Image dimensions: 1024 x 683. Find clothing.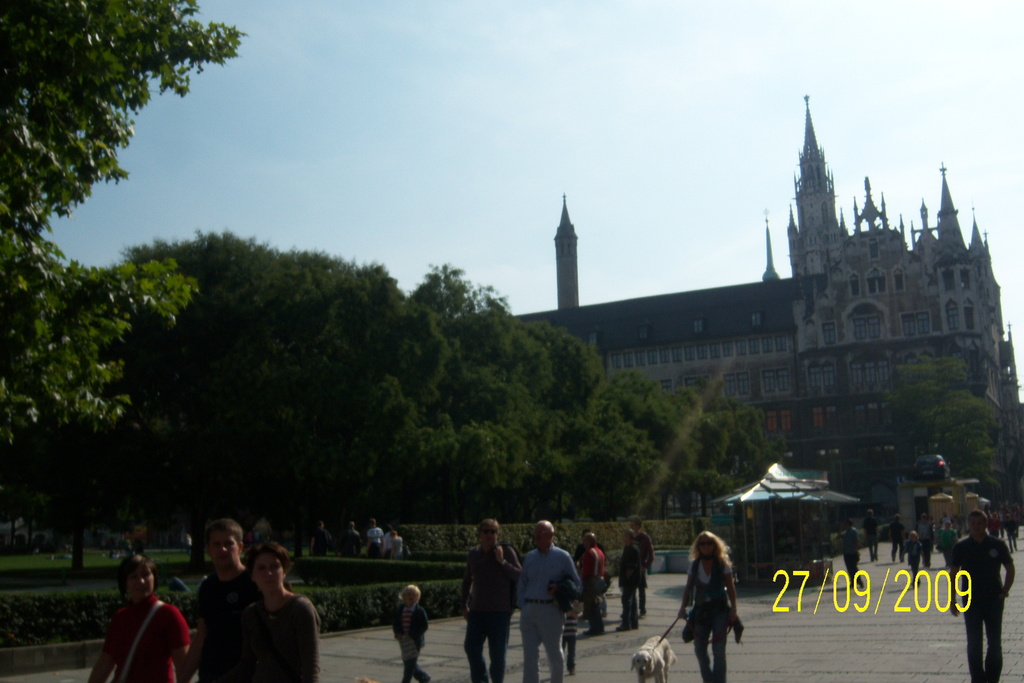
x1=458 y1=544 x2=522 y2=682.
